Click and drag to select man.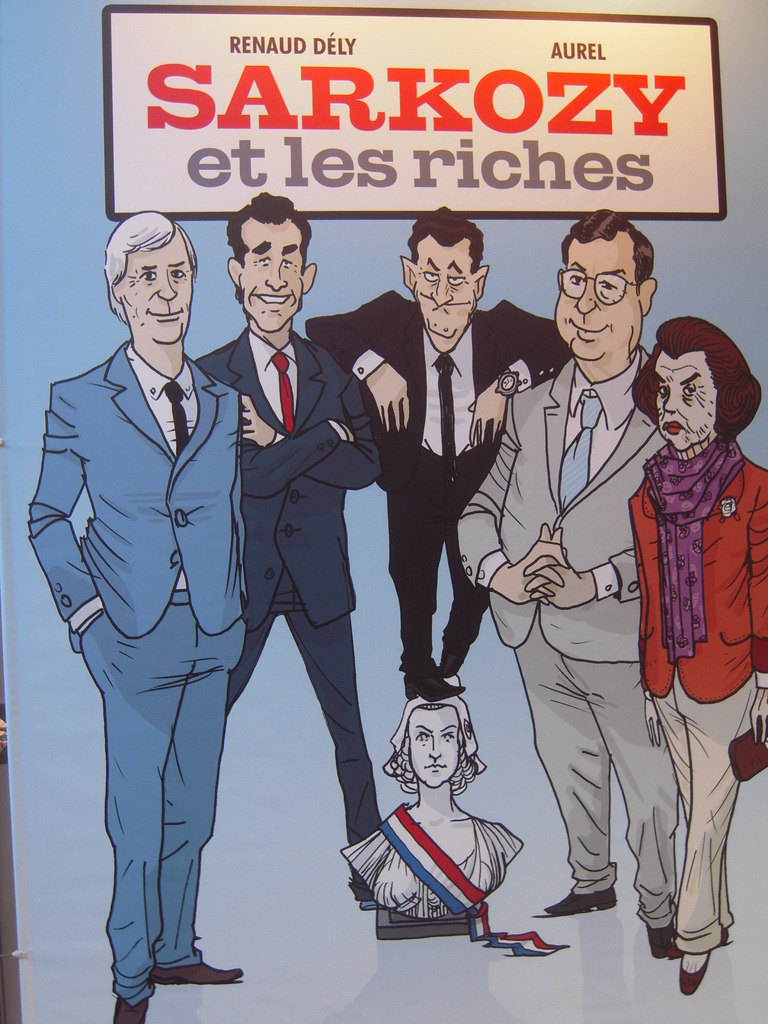
Selection: {"x1": 303, "y1": 207, "x2": 577, "y2": 700}.
